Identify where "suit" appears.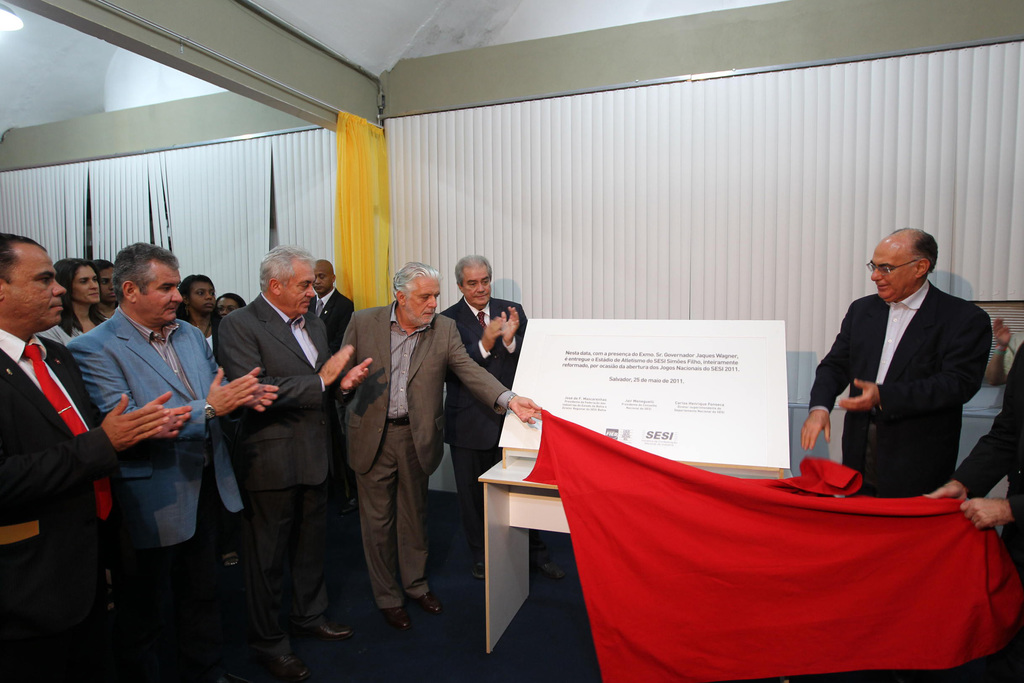
Appears at box=[308, 284, 351, 362].
